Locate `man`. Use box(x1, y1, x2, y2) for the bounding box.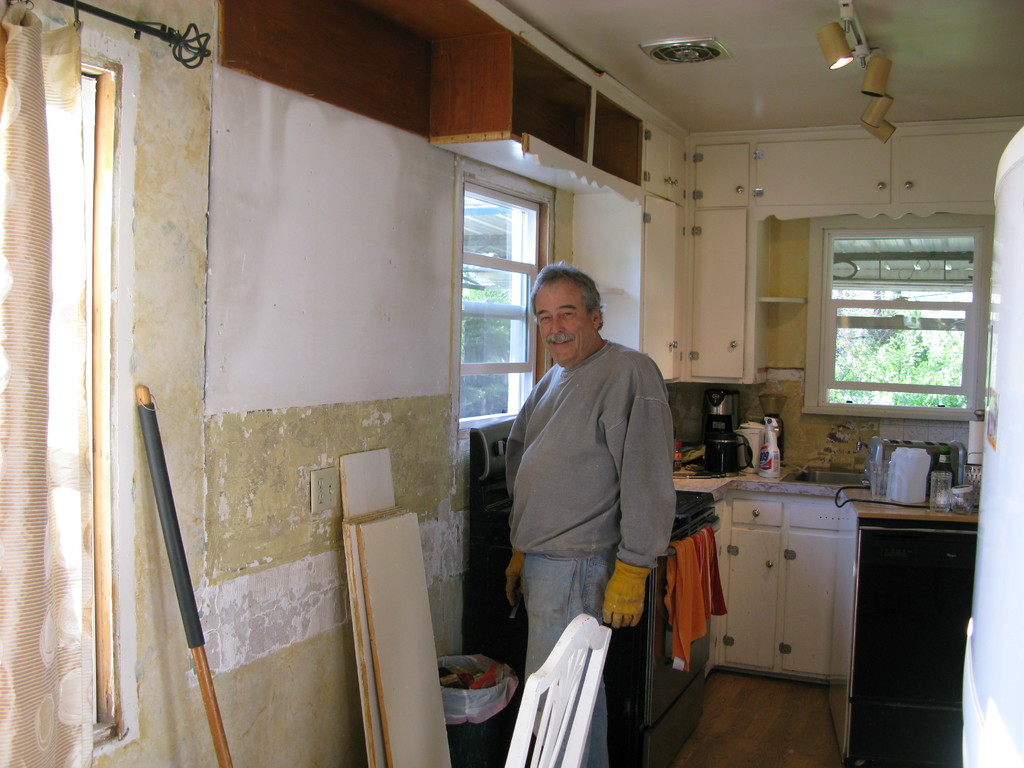
box(495, 253, 692, 701).
